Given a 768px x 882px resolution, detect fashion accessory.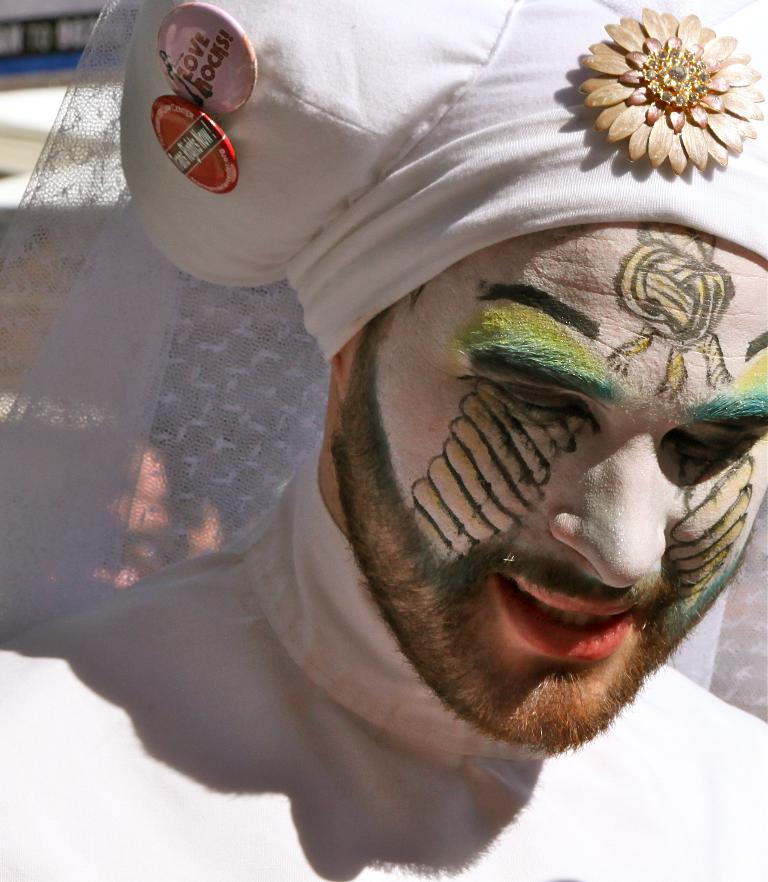
locate(119, 0, 767, 365).
